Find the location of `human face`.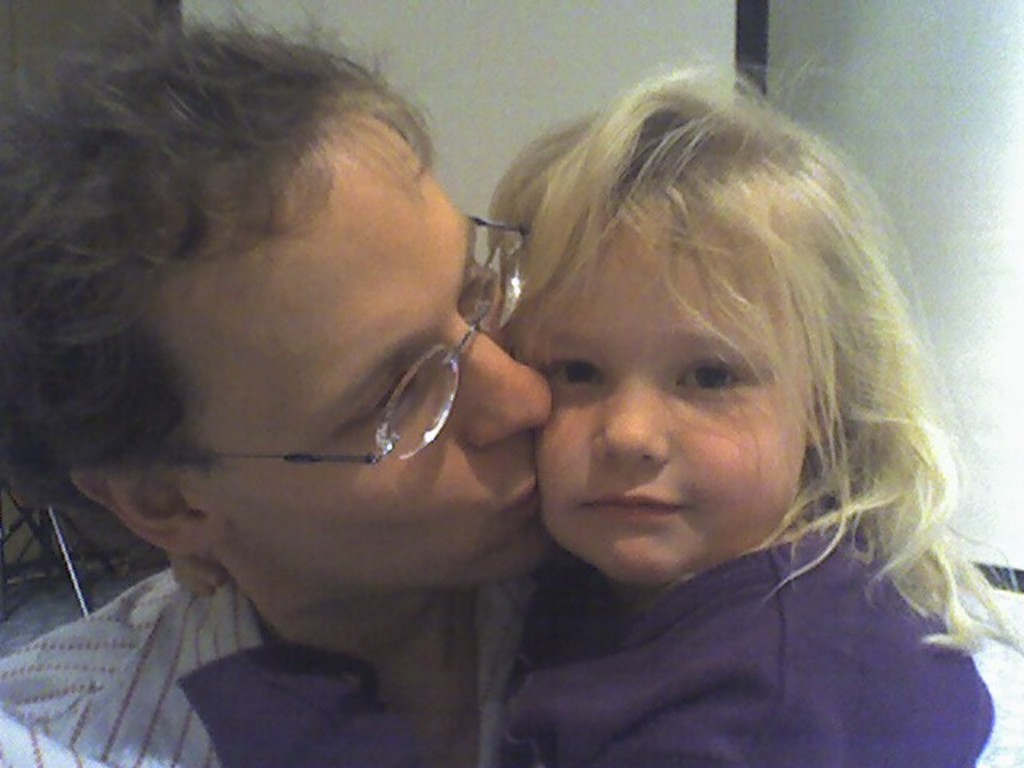
Location: rect(147, 109, 558, 611).
